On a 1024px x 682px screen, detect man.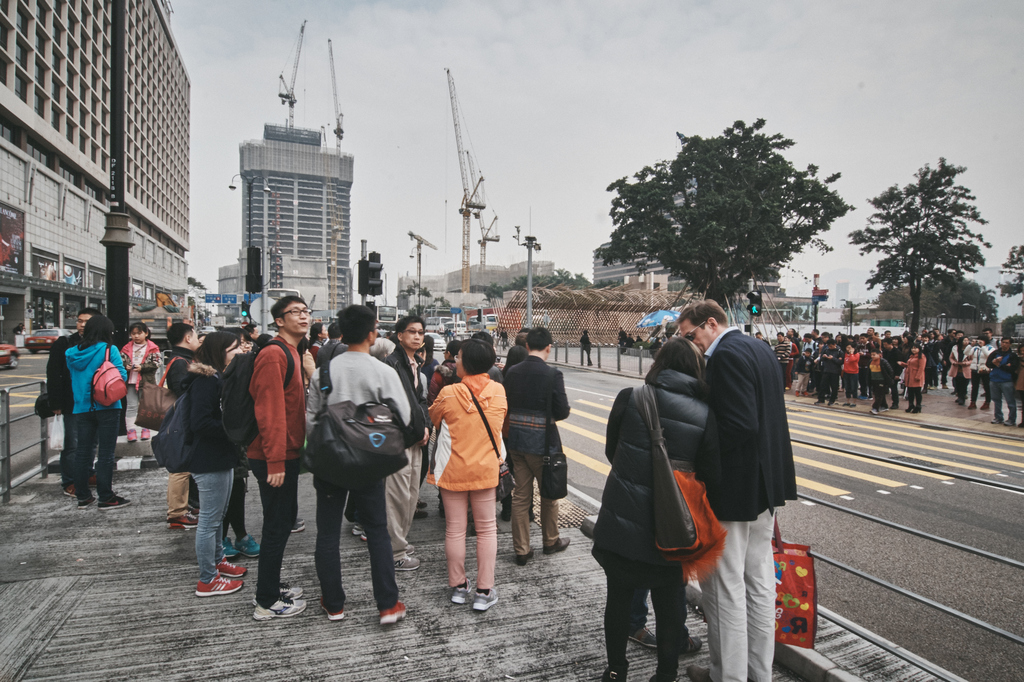
<region>580, 331, 593, 366</region>.
